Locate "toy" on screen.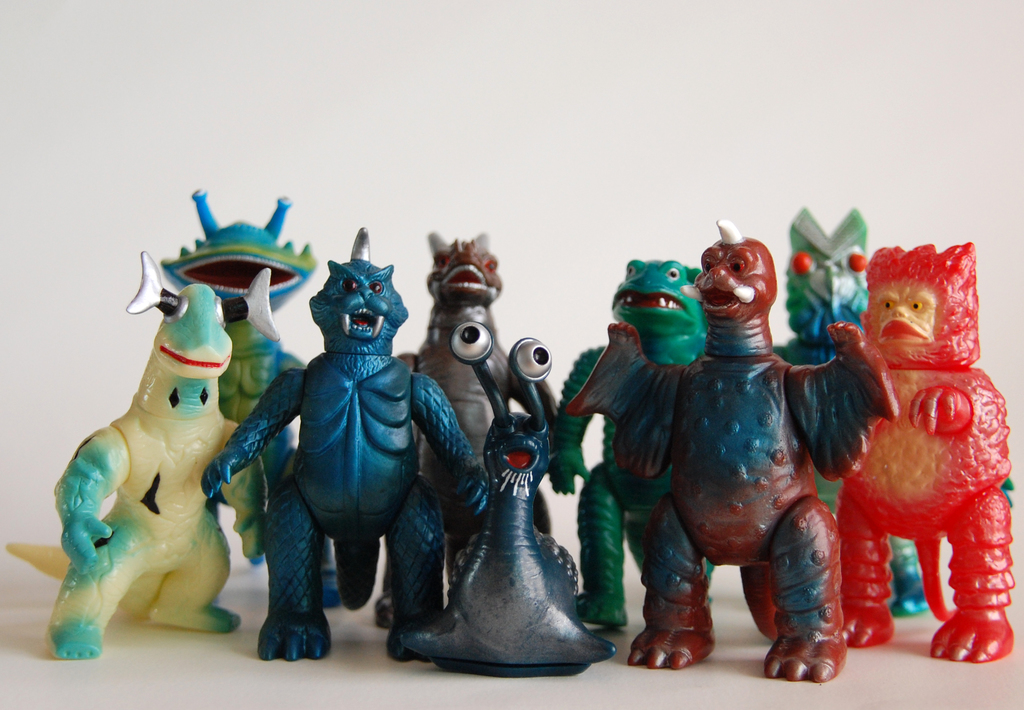
On screen at l=156, t=184, r=316, b=567.
